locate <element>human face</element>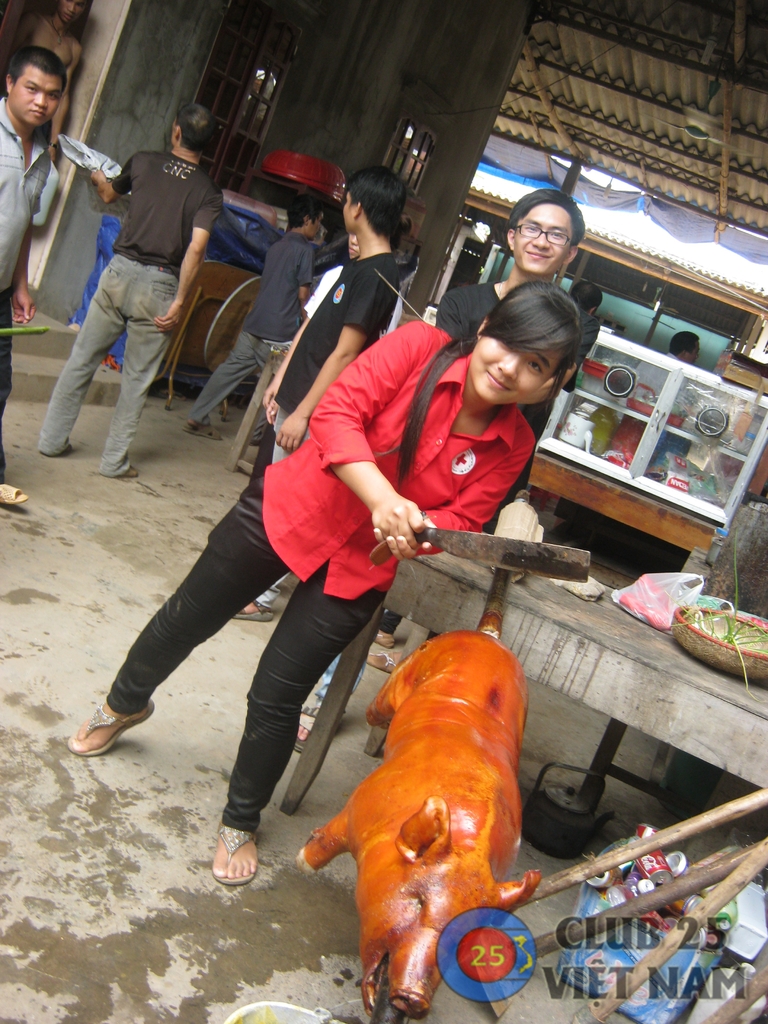
[12, 71, 65, 125]
